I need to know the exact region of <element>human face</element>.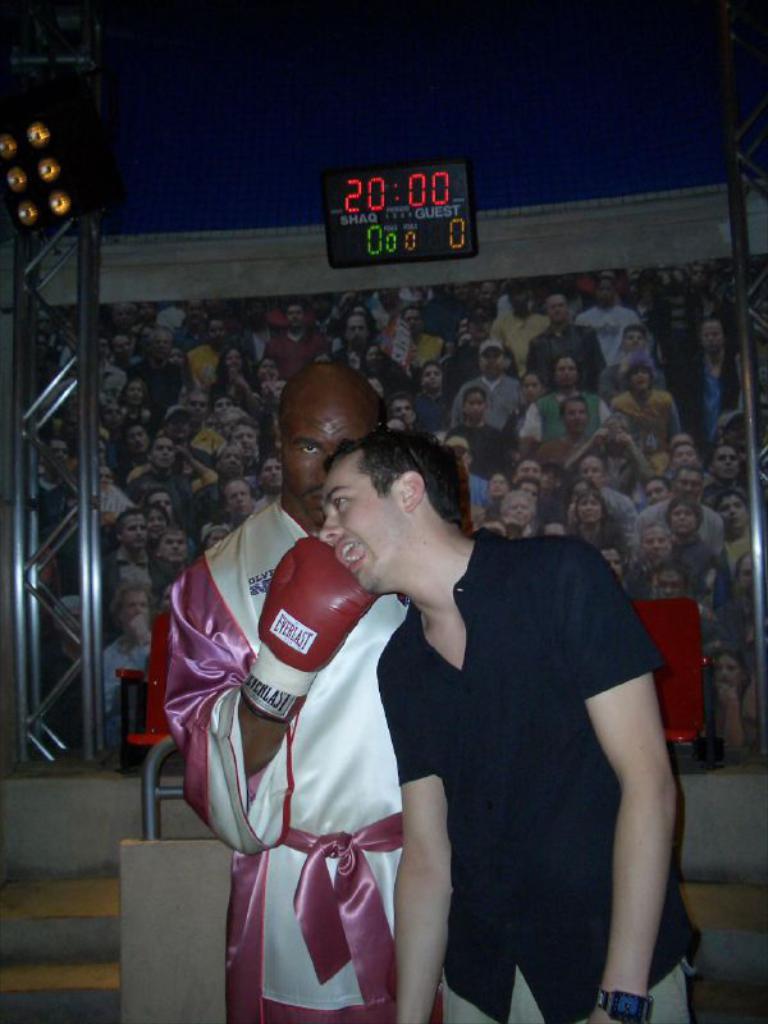
Region: select_region(261, 454, 283, 485).
